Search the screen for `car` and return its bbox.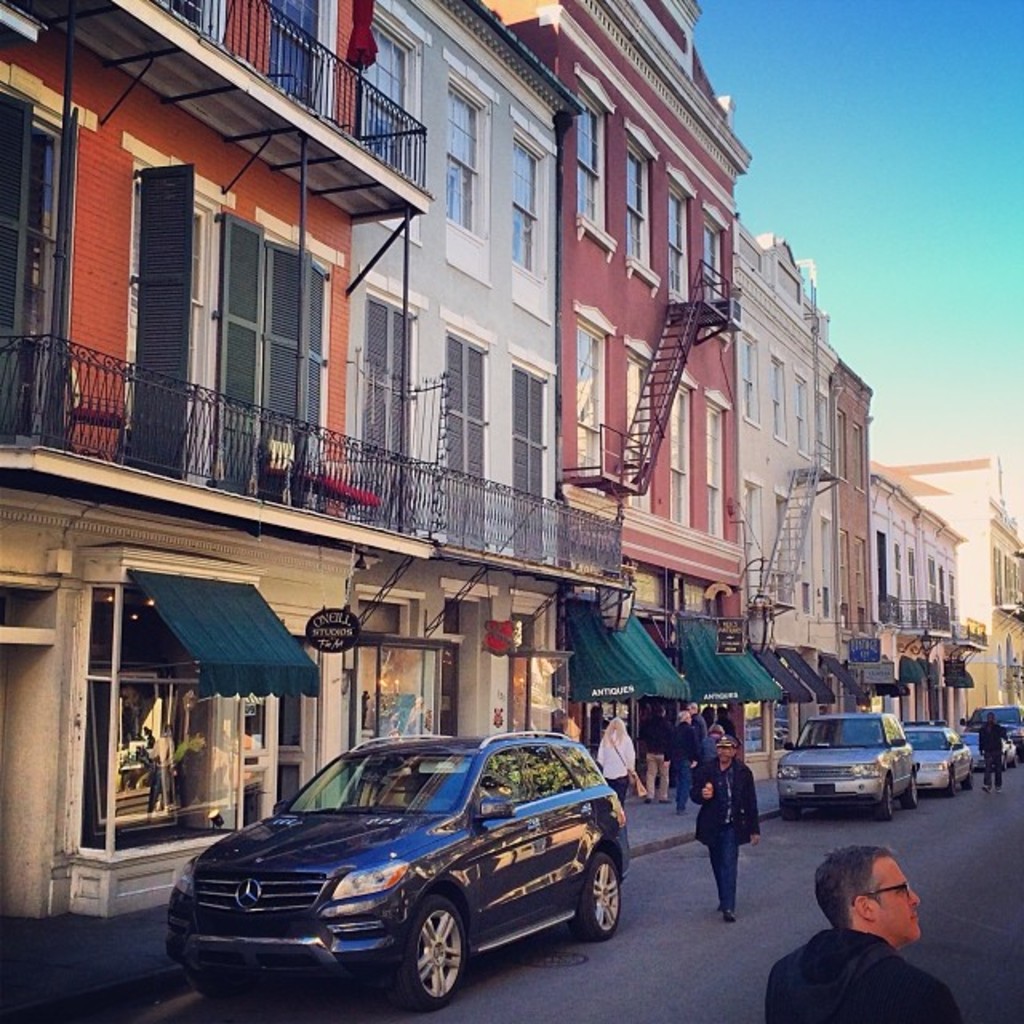
Found: box(957, 707, 1022, 749).
